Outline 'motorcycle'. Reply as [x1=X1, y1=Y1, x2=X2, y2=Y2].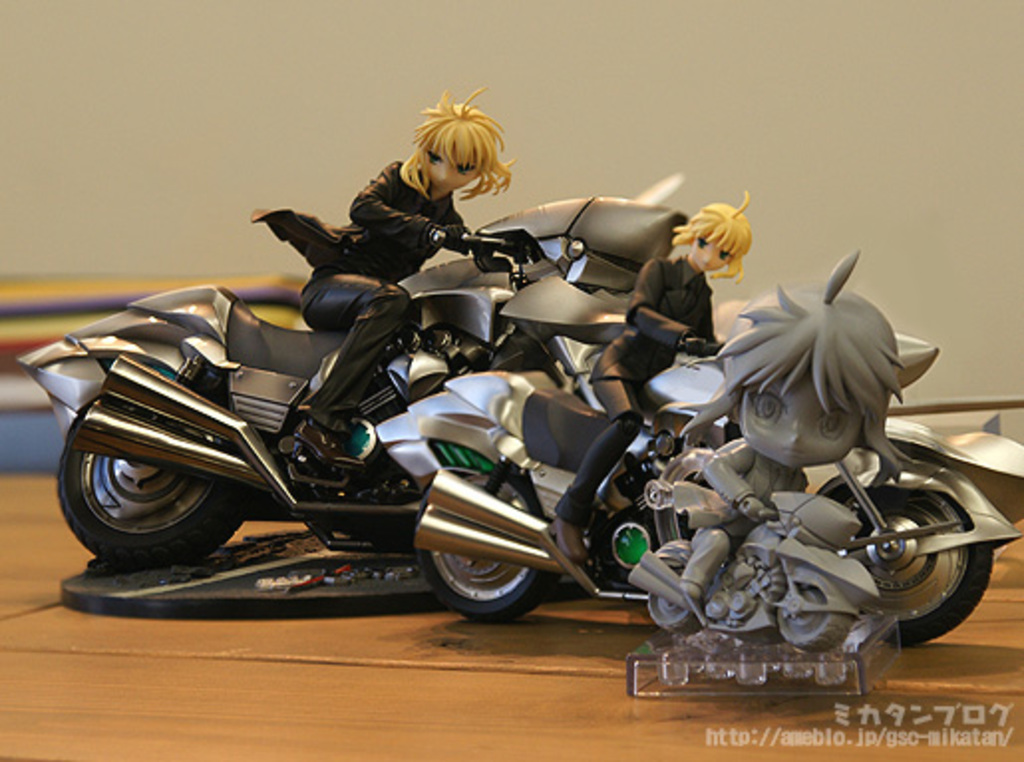
[x1=618, y1=493, x2=877, y2=641].
